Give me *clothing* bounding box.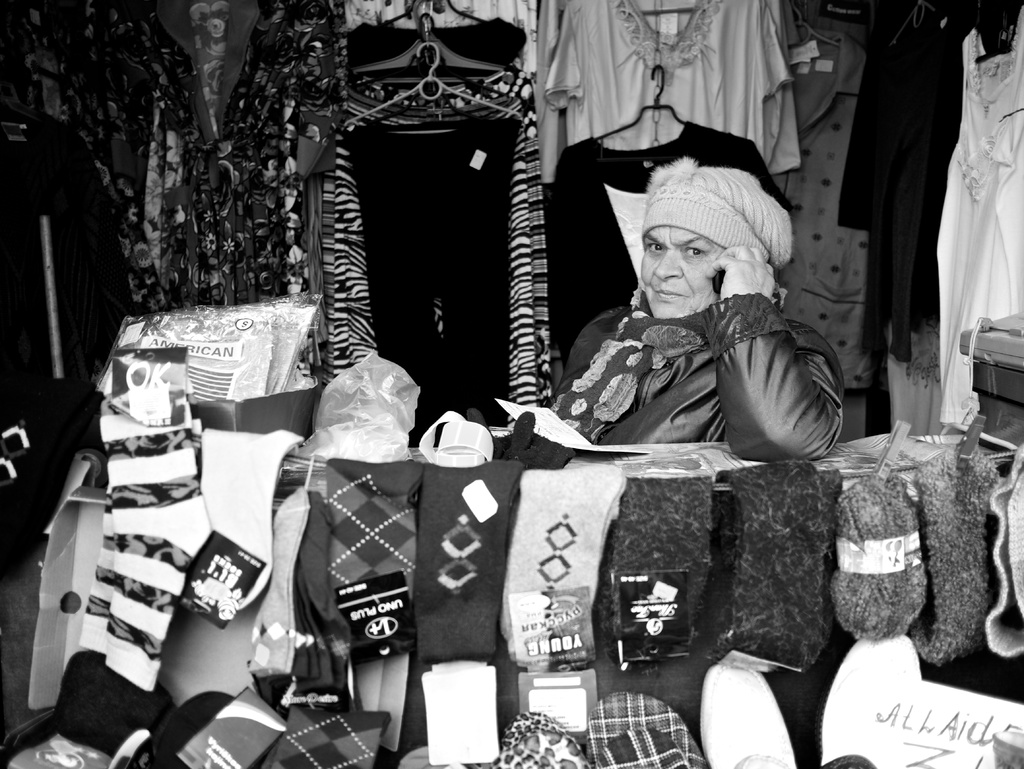
{"x1": 528, "y1": 288, "x2": 847, "y2": 467}.
